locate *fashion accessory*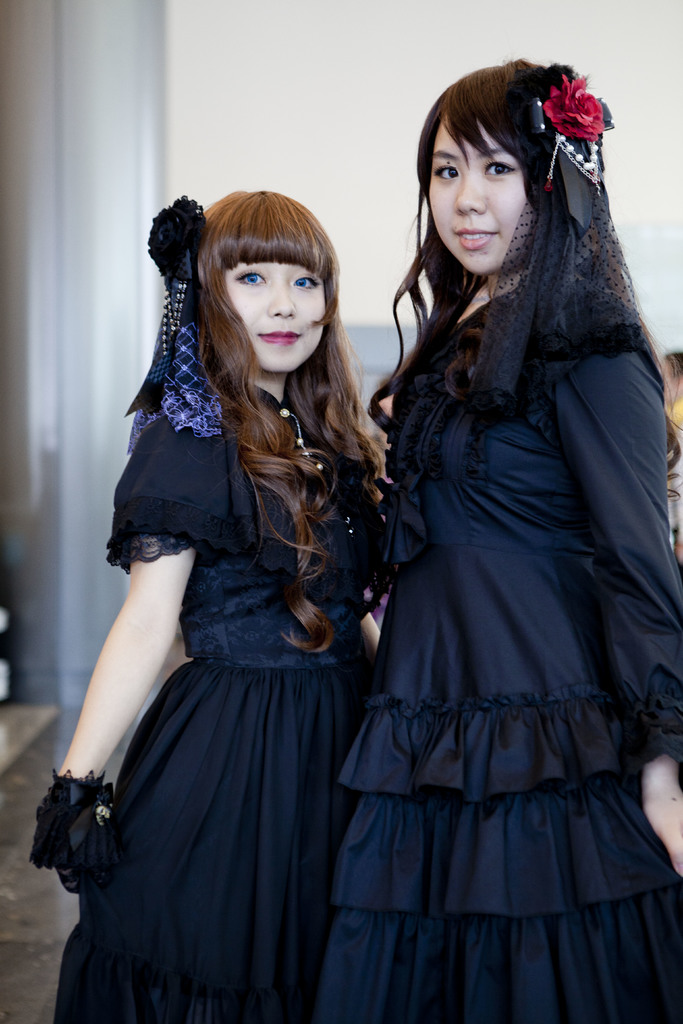
locate(276, 404, 327, 472)
